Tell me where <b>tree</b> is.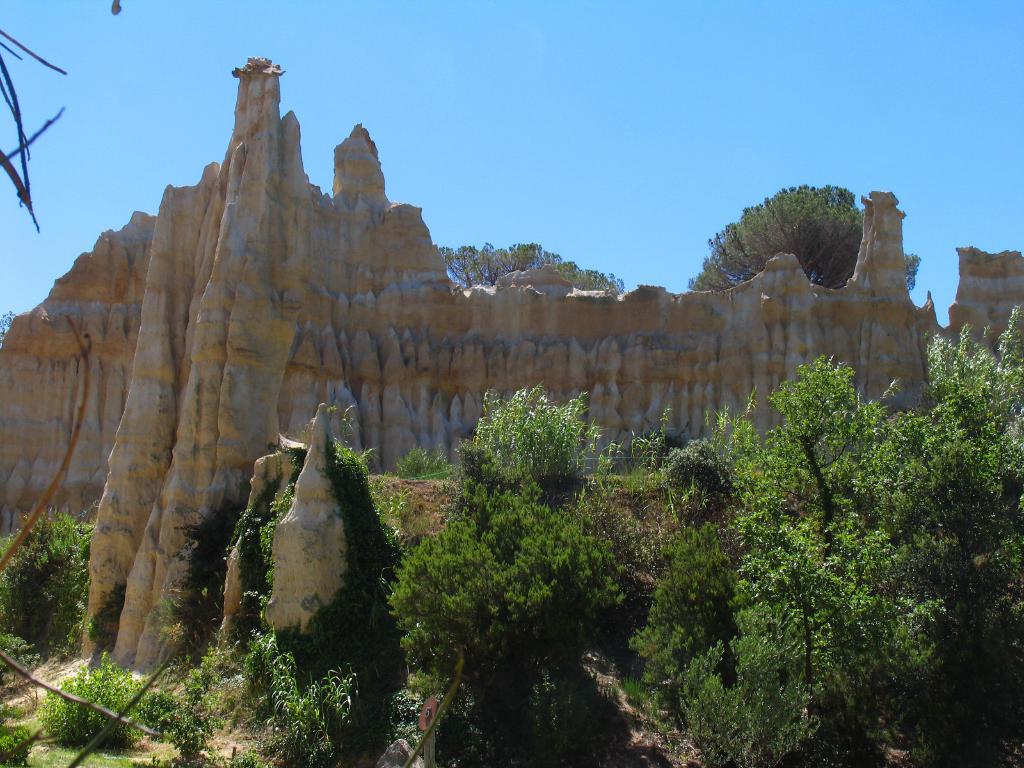
<b>tree</b> is at box(392, 440, 652, 767).
